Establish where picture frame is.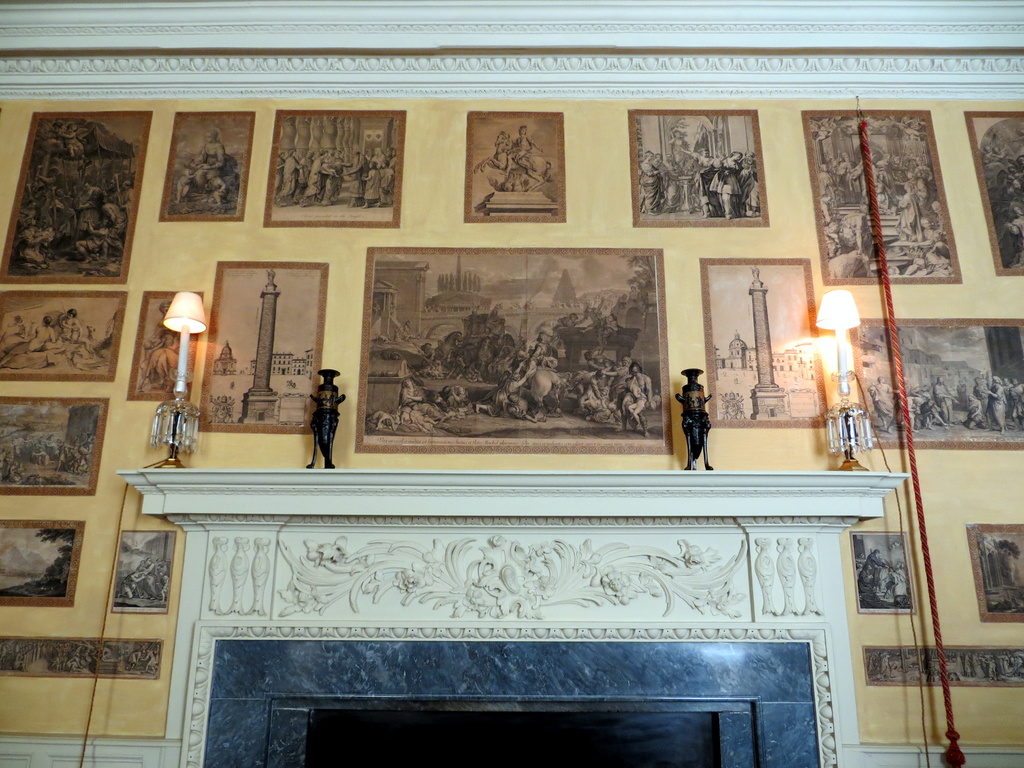
Established at BBox(1, 110, 153, 284).
